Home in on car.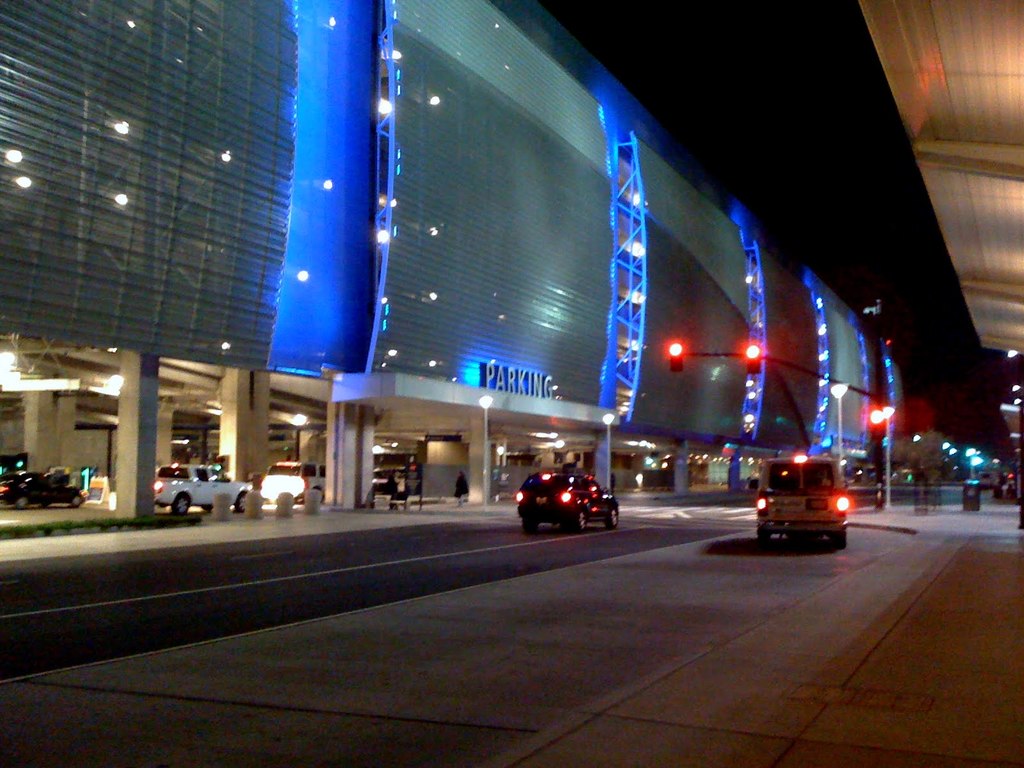
Homed in at 154:461:257:518.
